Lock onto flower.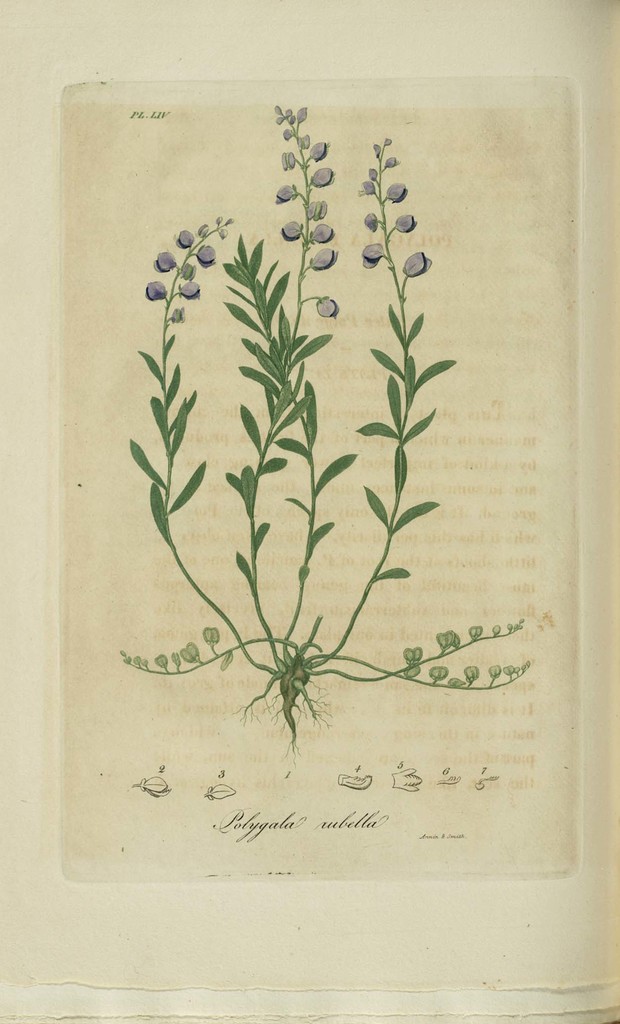
Locked: pyautogui.locateOnScreen(352, 130, 425, 277).
